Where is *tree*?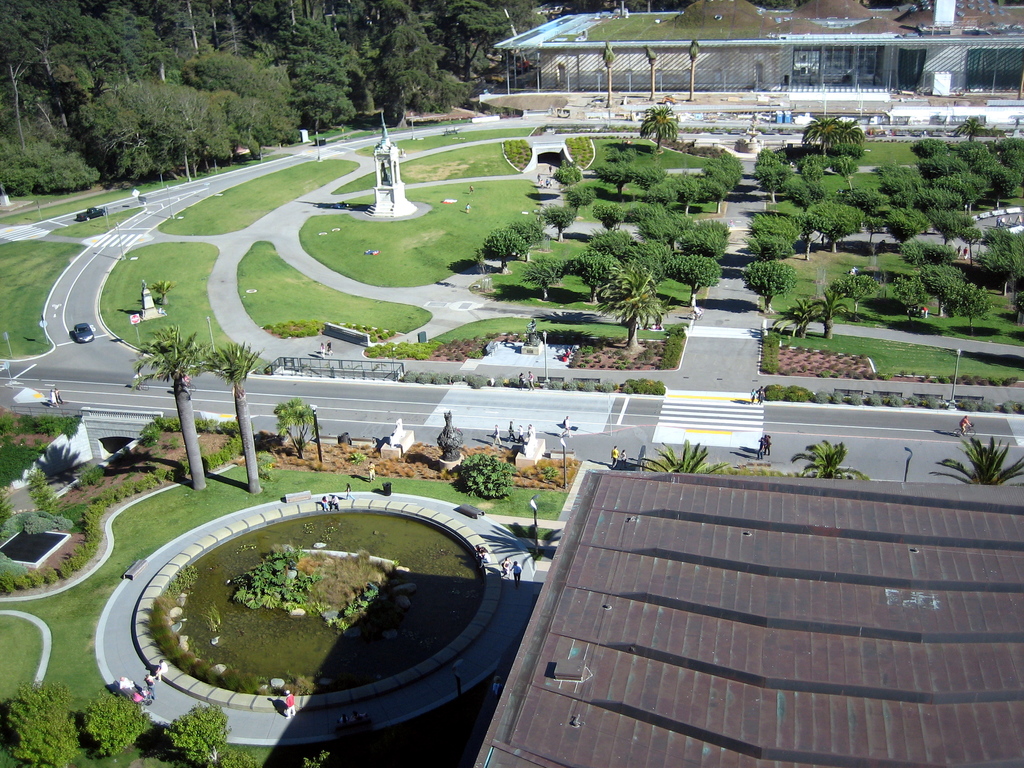
531, 202, 580, 244.
